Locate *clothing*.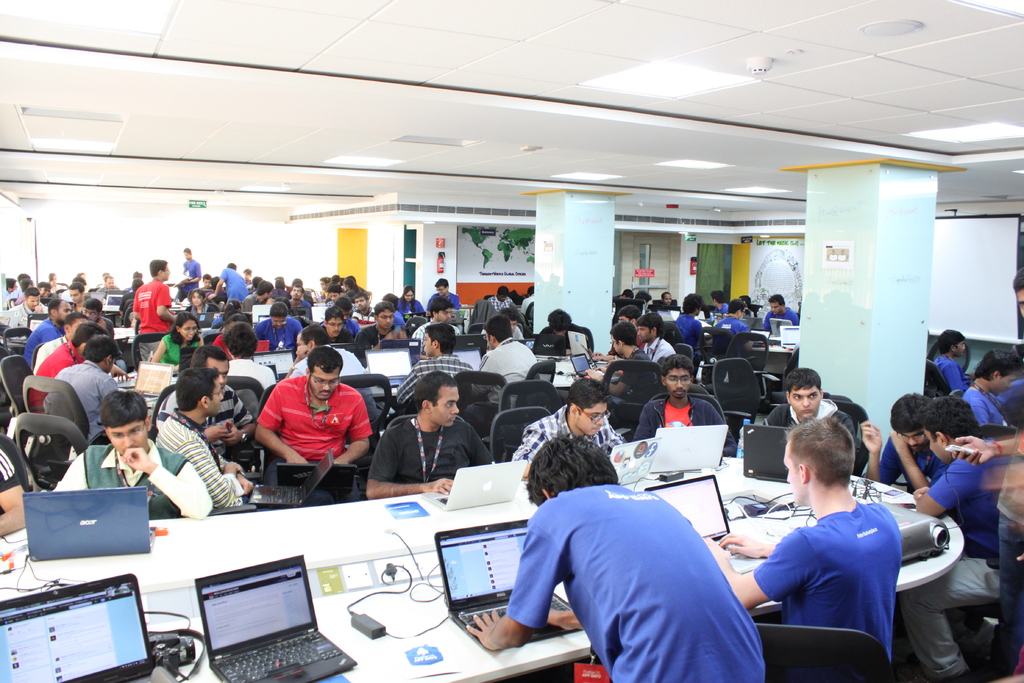
Bounding box: x1=397, y1=295, x2=436, y2=323.
